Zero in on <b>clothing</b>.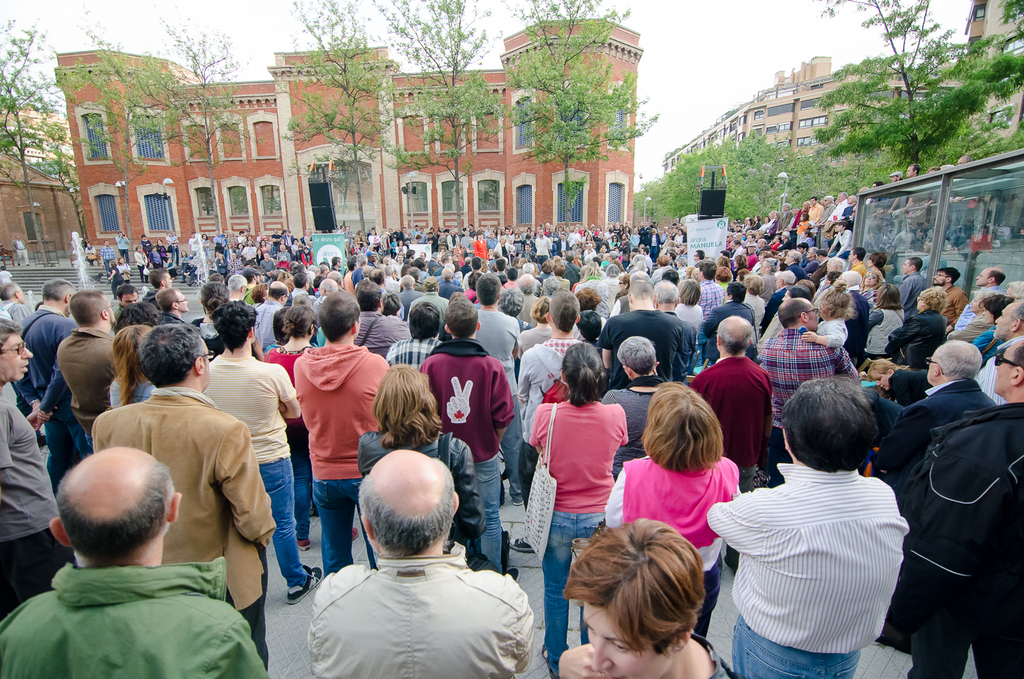
Zeroed in: (520,329,598,419).
